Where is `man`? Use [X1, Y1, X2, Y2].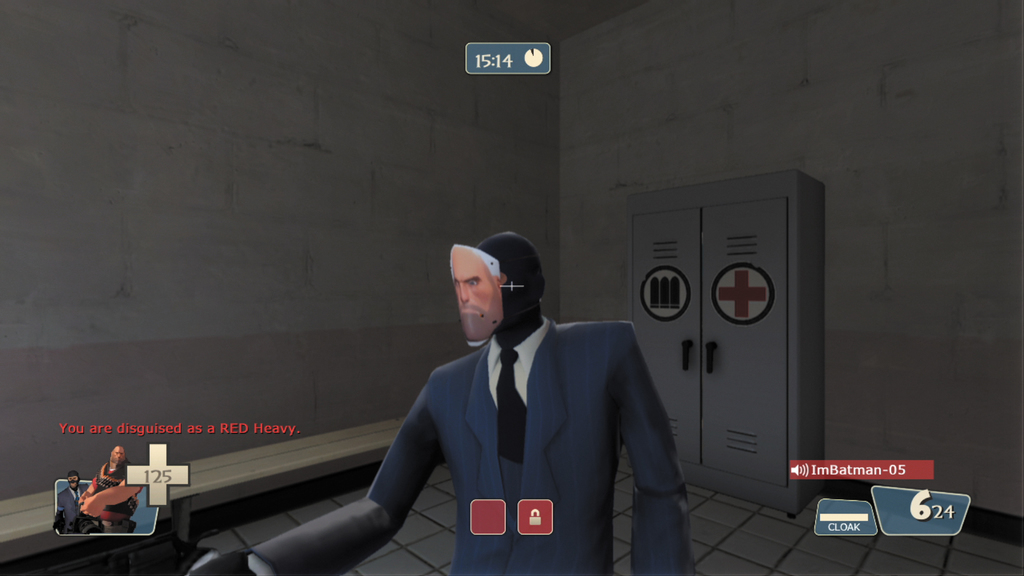
[297, 225, 682, 569].
